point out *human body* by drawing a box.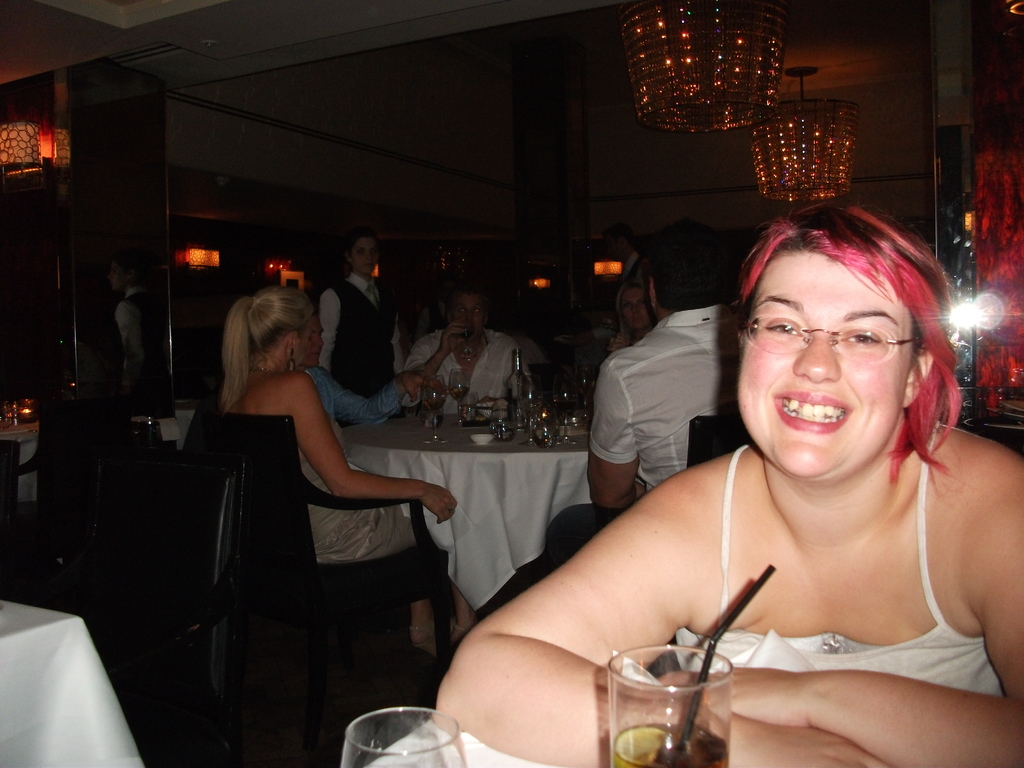
399/284/515/419.
